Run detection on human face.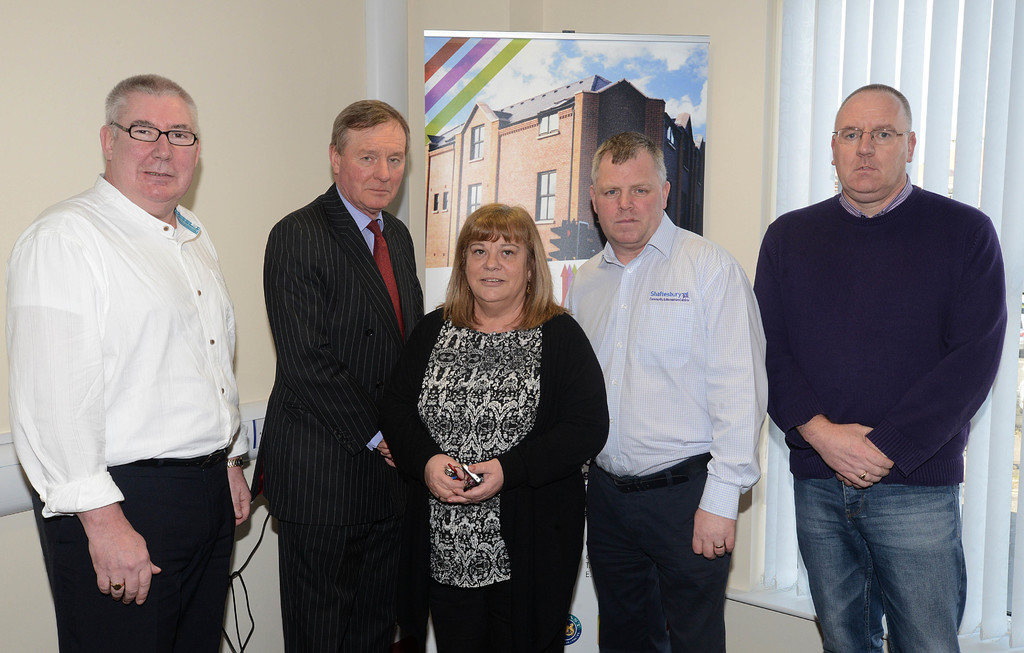
Result: crop(113, 95, 195, 198).
